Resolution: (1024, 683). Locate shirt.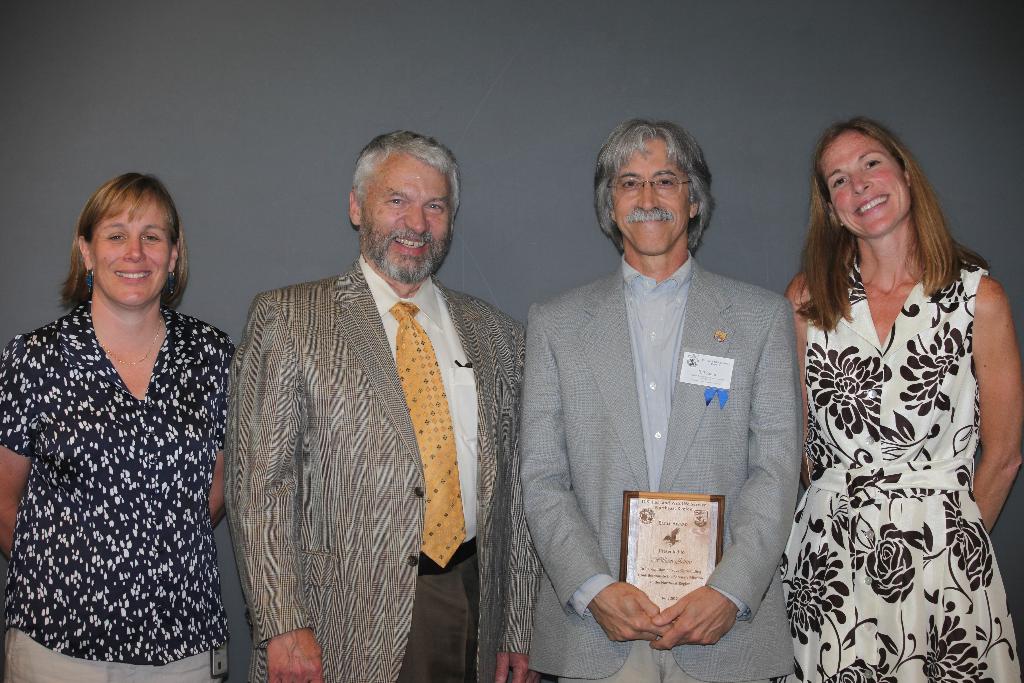
detection(619, 250, 689, 490).
